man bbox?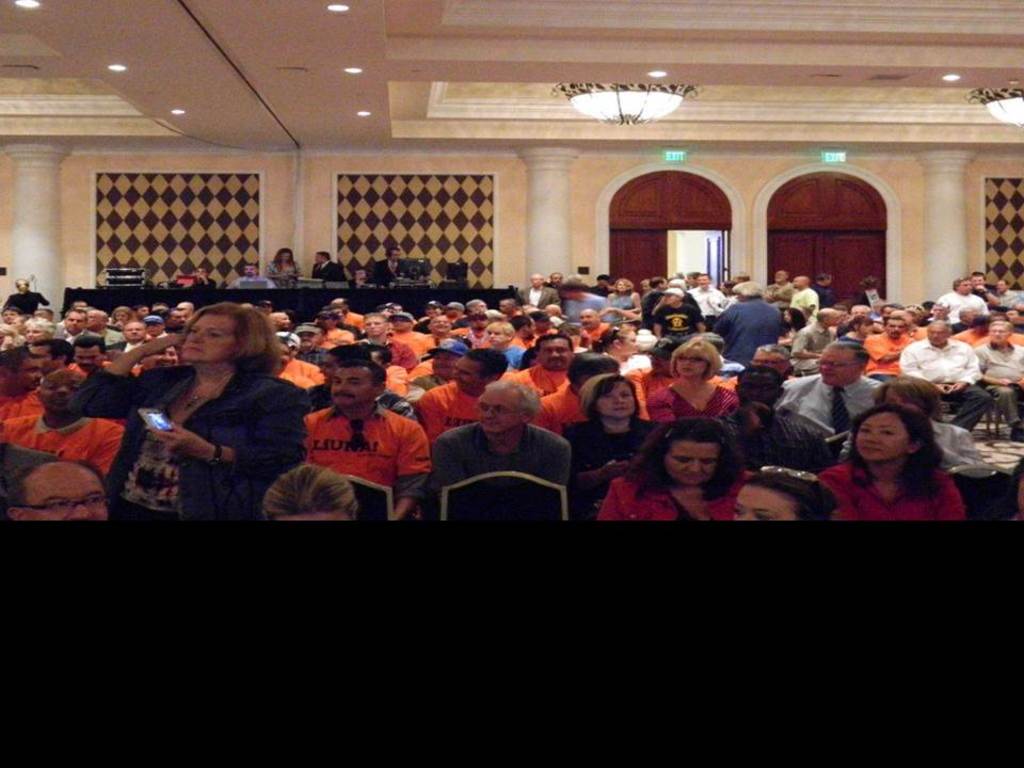
bbox=[166, 303, 193, 324]
